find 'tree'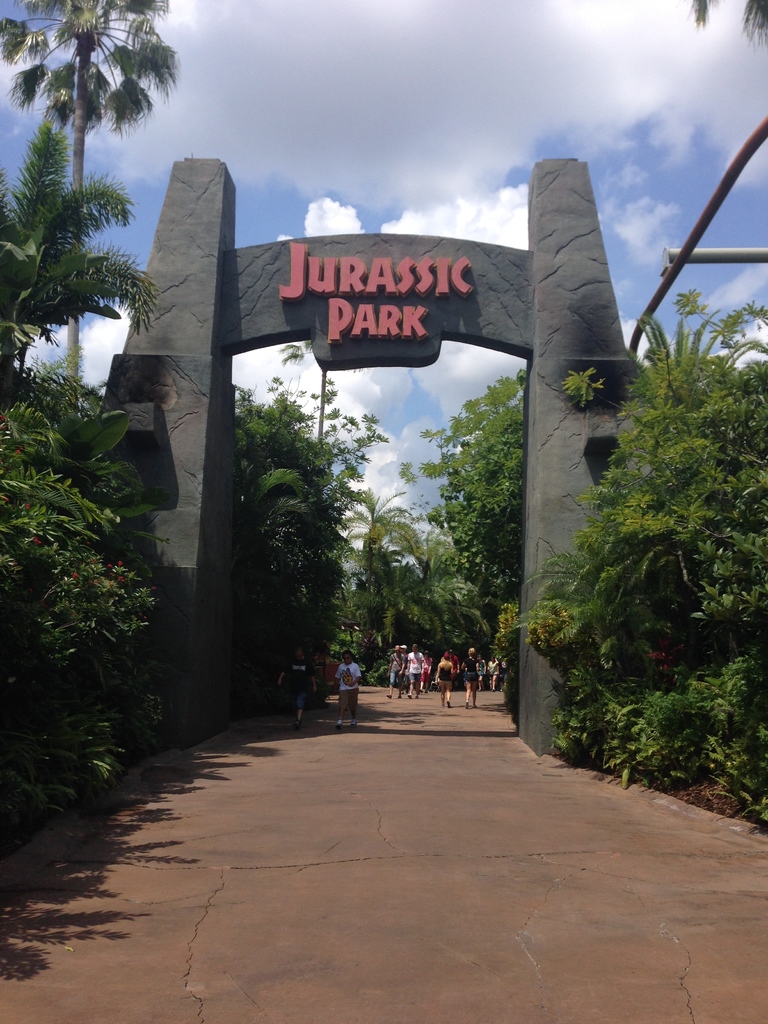
[238, 371, 394, 497]
